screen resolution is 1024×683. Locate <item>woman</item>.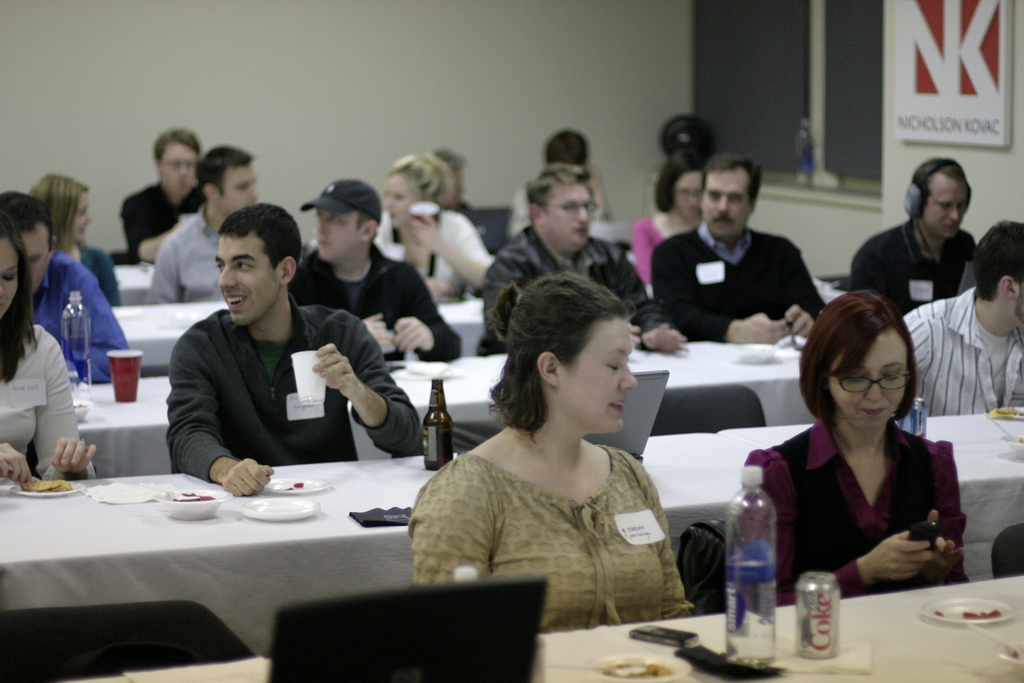
26 172 120 313.
